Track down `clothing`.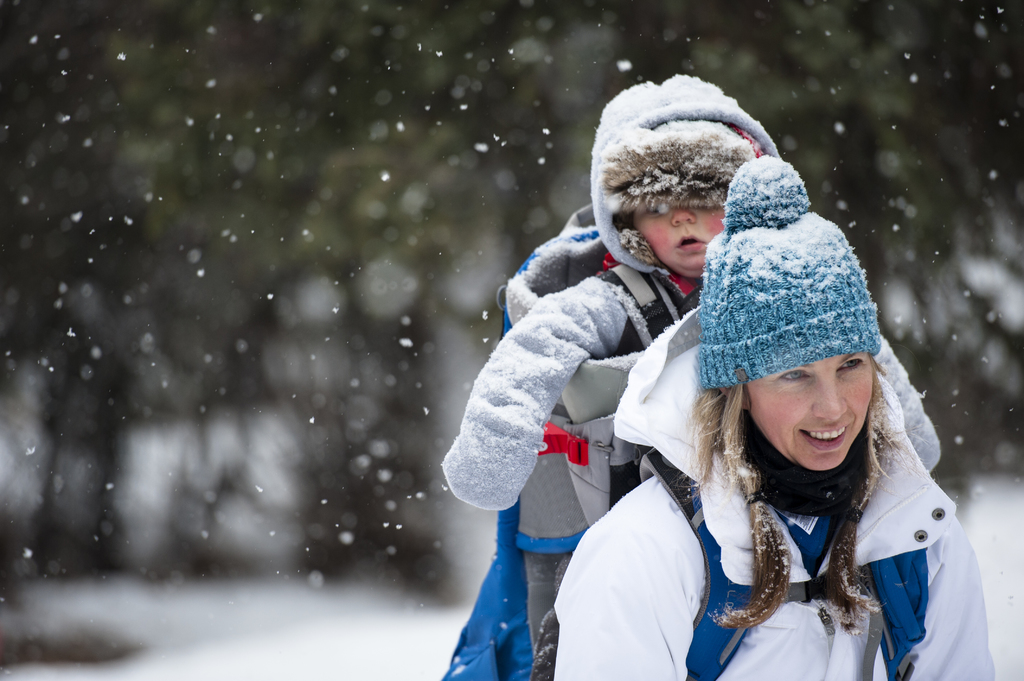
Tracked to [572, 294, 996, 670].
